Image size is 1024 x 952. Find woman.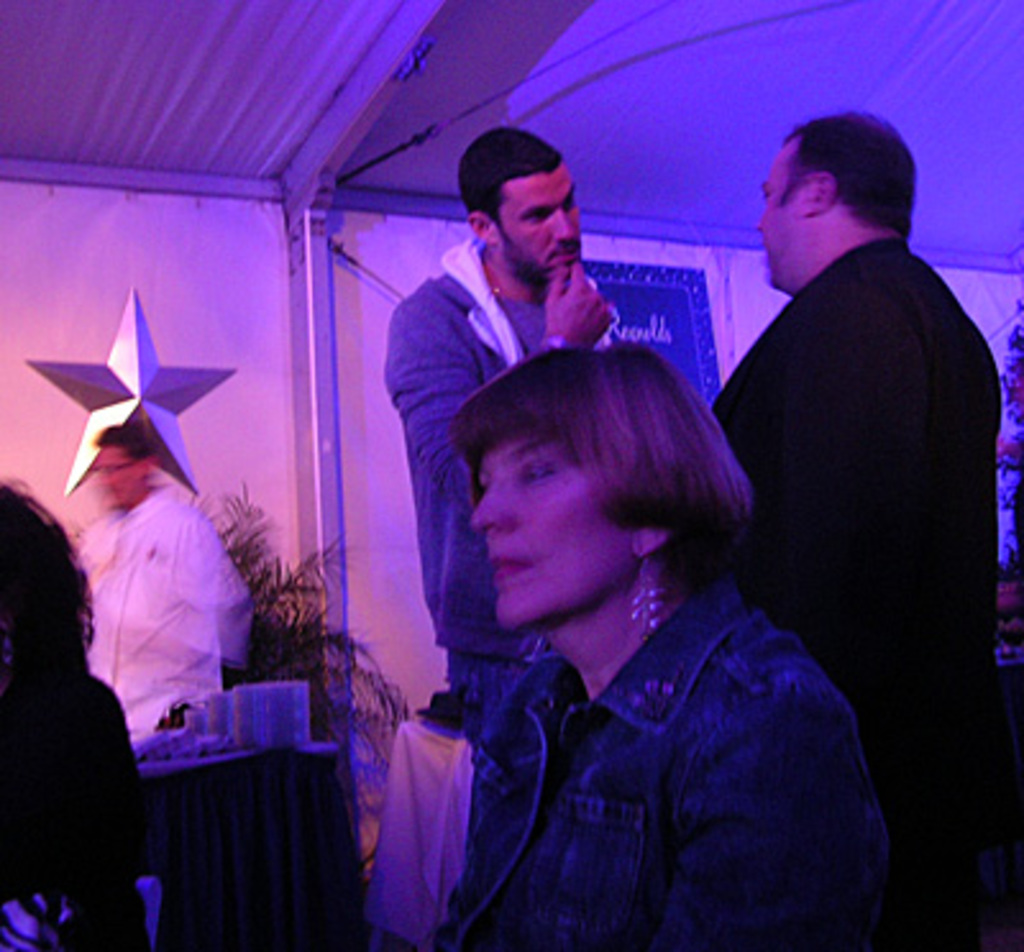
region(343, 294, 888, 951).
